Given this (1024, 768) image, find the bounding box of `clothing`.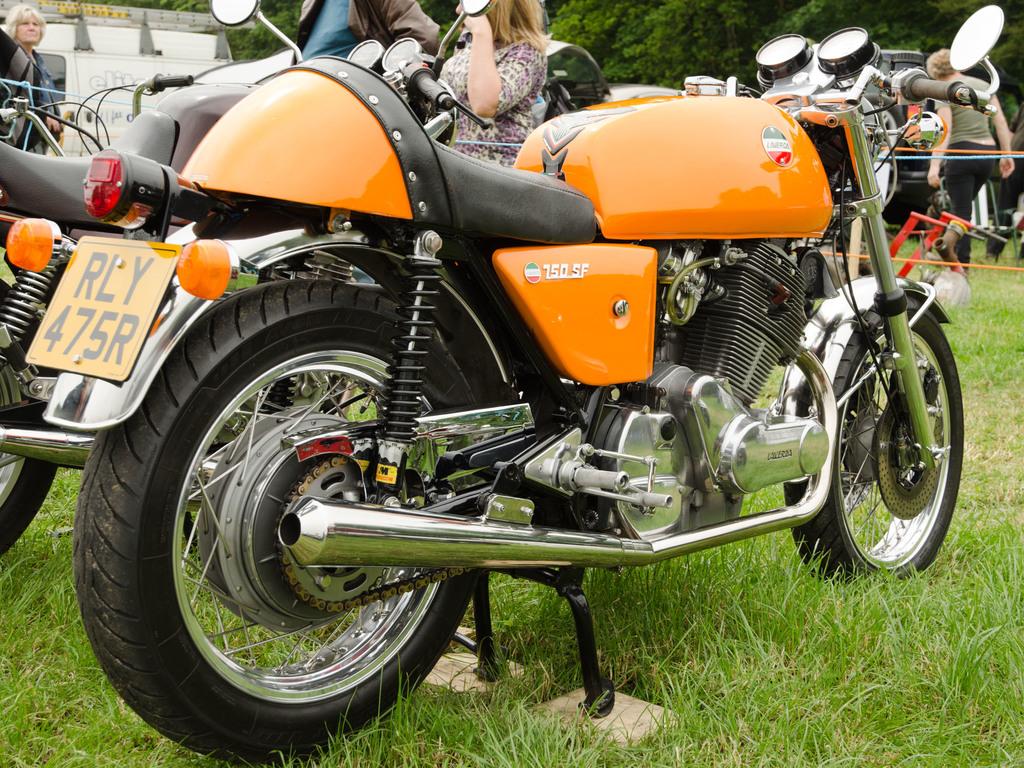
bbox(431, 27, 547, 170).
